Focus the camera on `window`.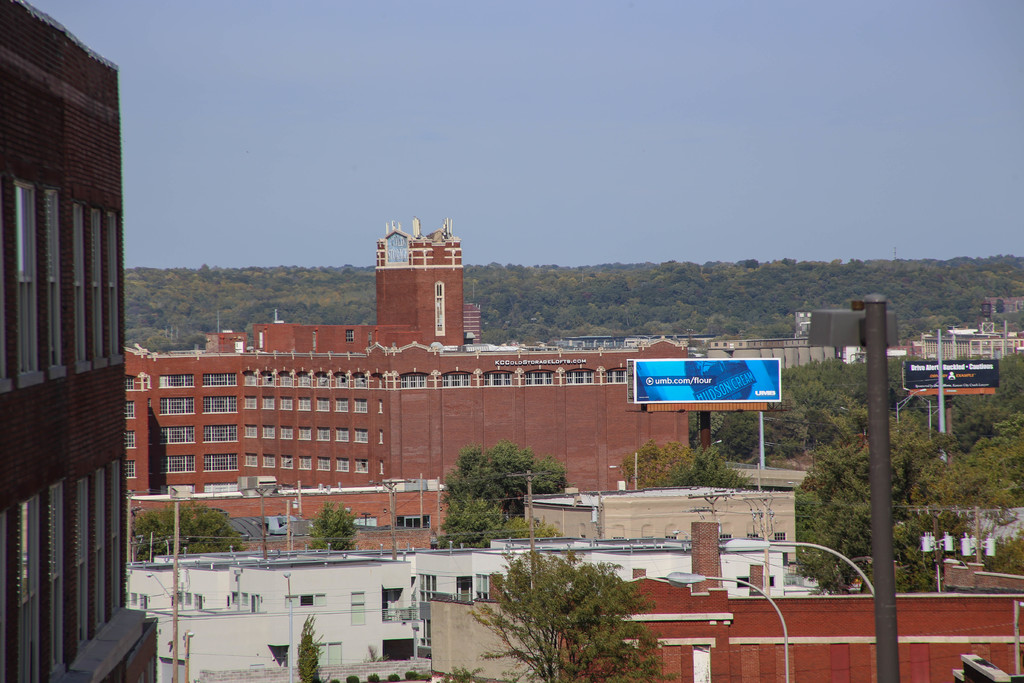
Focus region: 90/210/101/368.
